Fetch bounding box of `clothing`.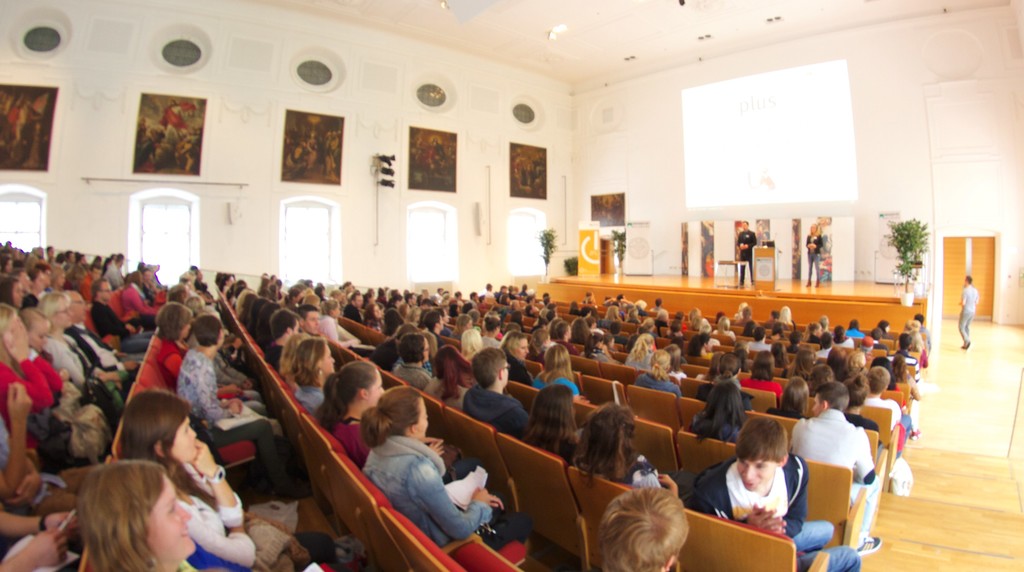
Bbox: x1=962 y1=284 x2=977 y2=344.
